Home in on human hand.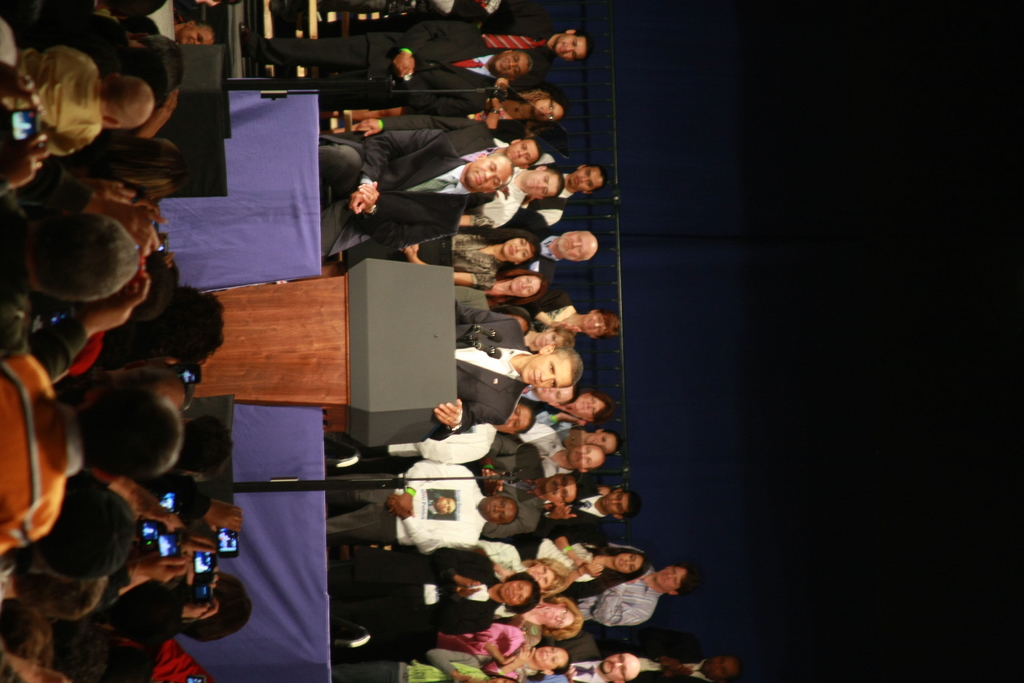
Homed in at {"x1": 175, "y1": 534, "x2": 220, "y2": 557}.
